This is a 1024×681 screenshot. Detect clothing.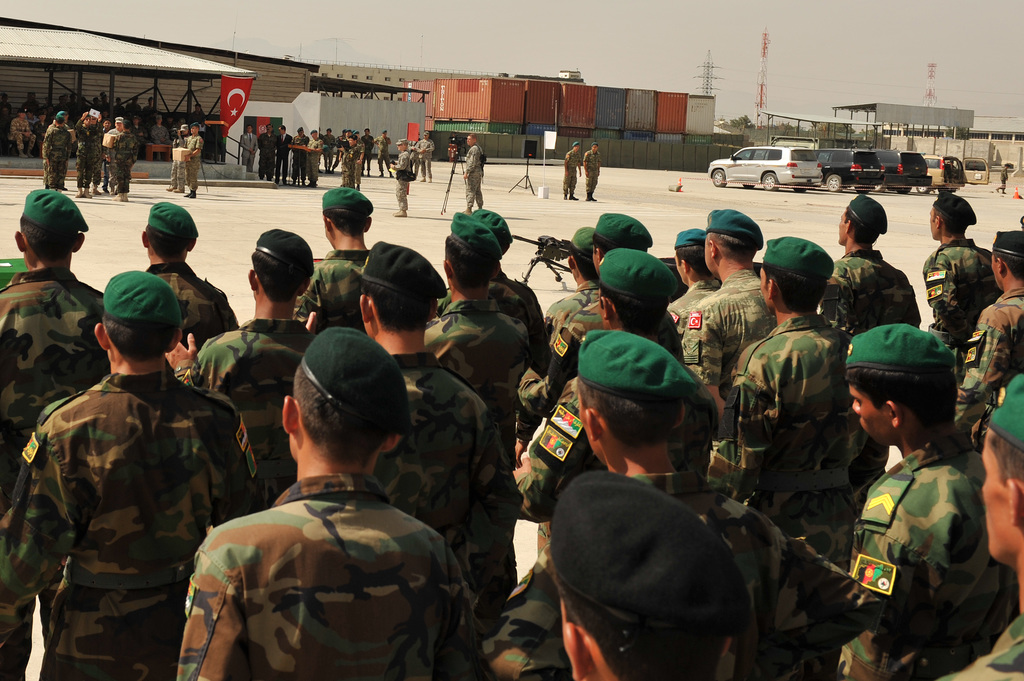
bbox=(430, 301, 540, 414).
